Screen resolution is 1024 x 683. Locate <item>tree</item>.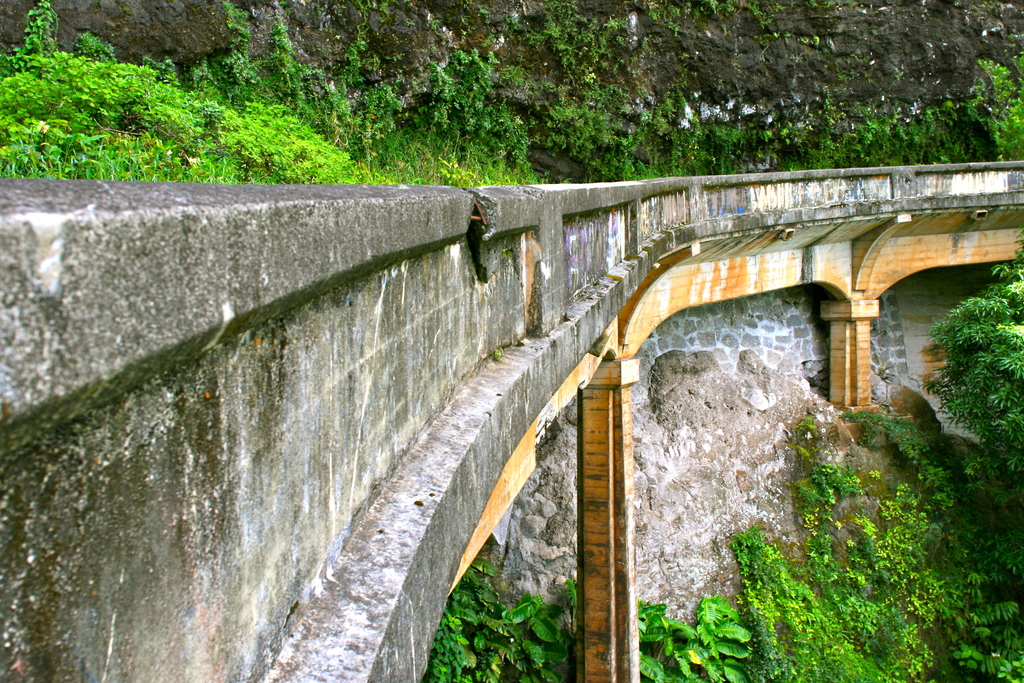
918/251/1023/507.
